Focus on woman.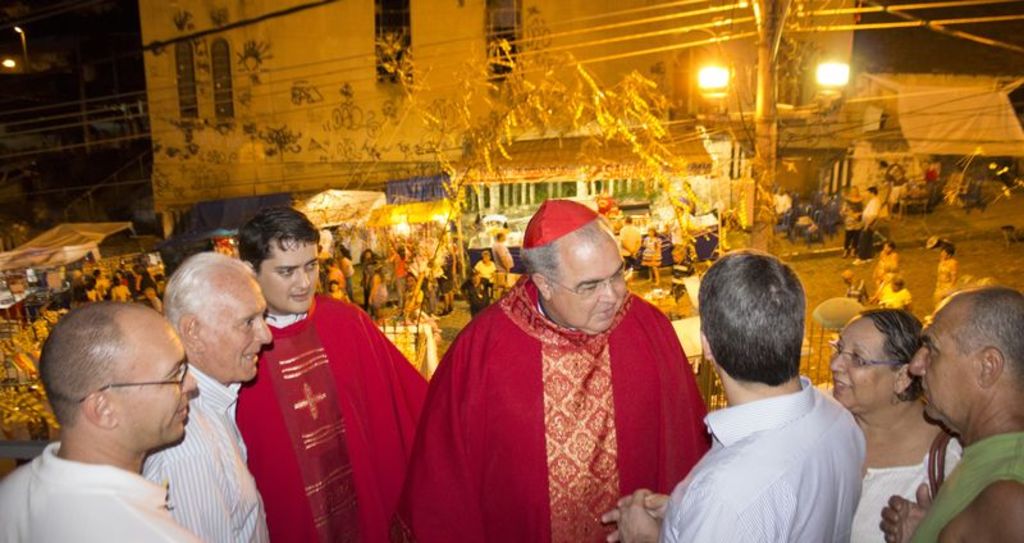
Focused at 824/289/965/521.
